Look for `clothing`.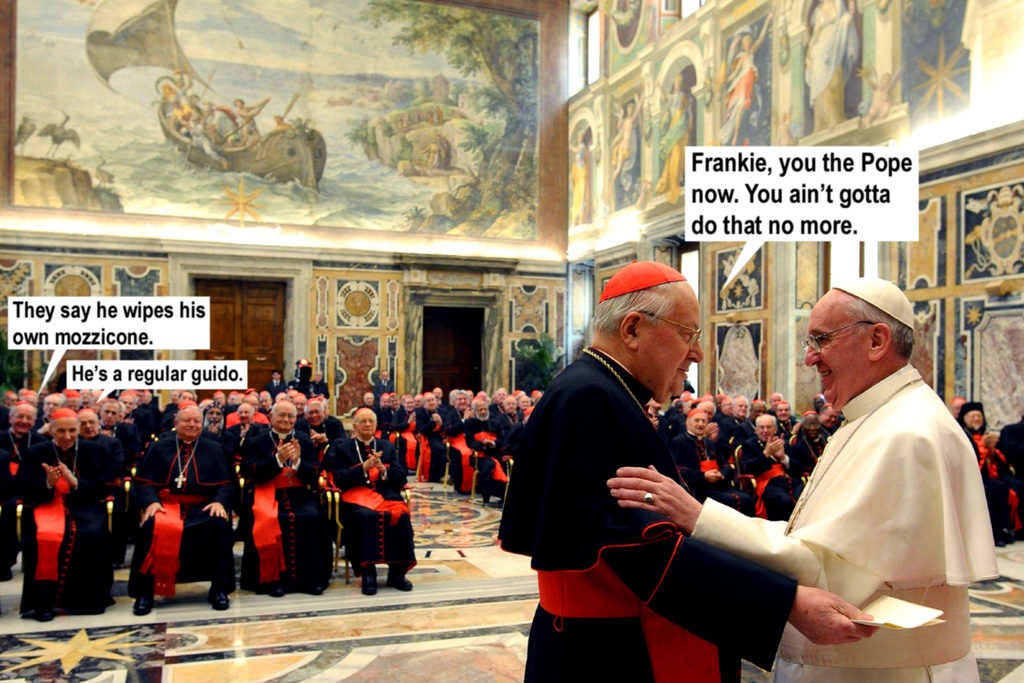
Found: [left=745, top=438, right=796, bottom=478].
